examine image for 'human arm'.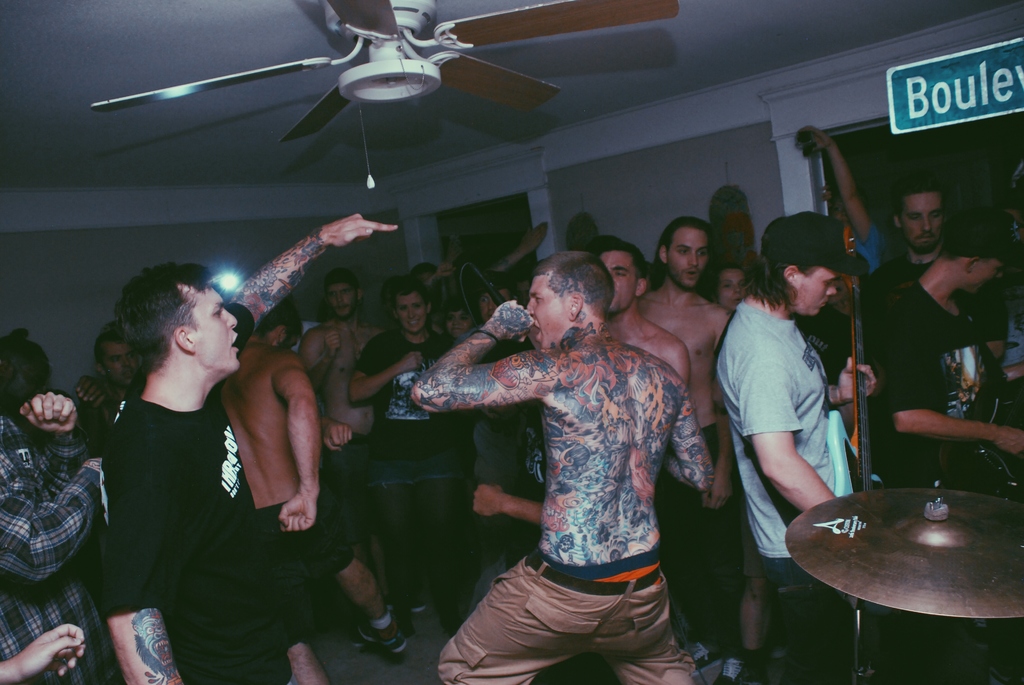
Examination result: bbox=(22, 384, 93, 497).
